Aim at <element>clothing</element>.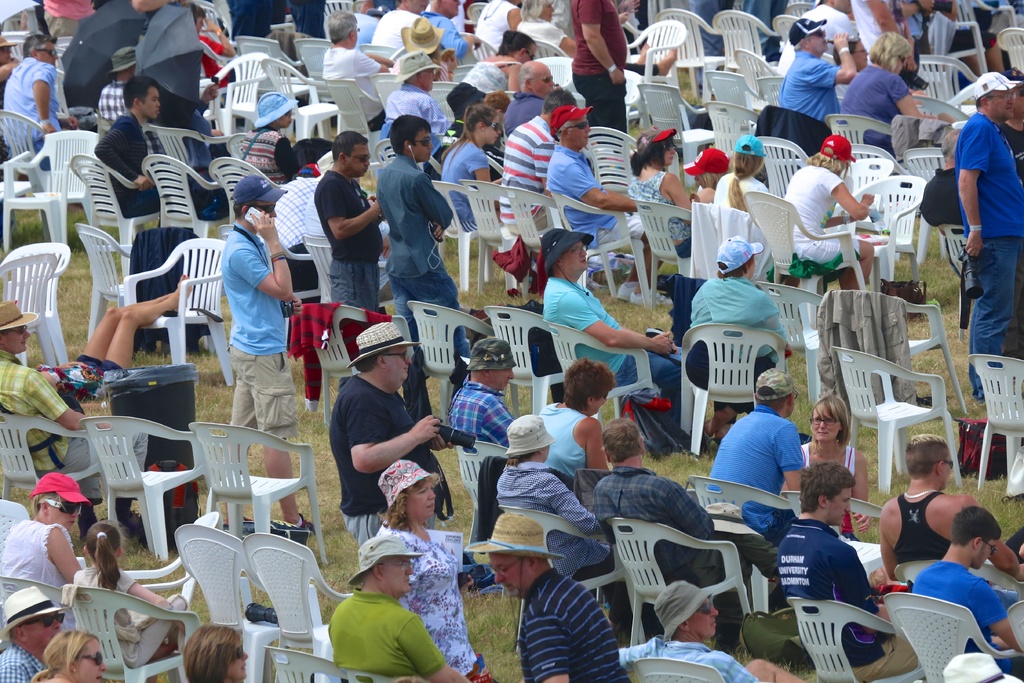
Aimed at box=[438, 136, 504, 232].
